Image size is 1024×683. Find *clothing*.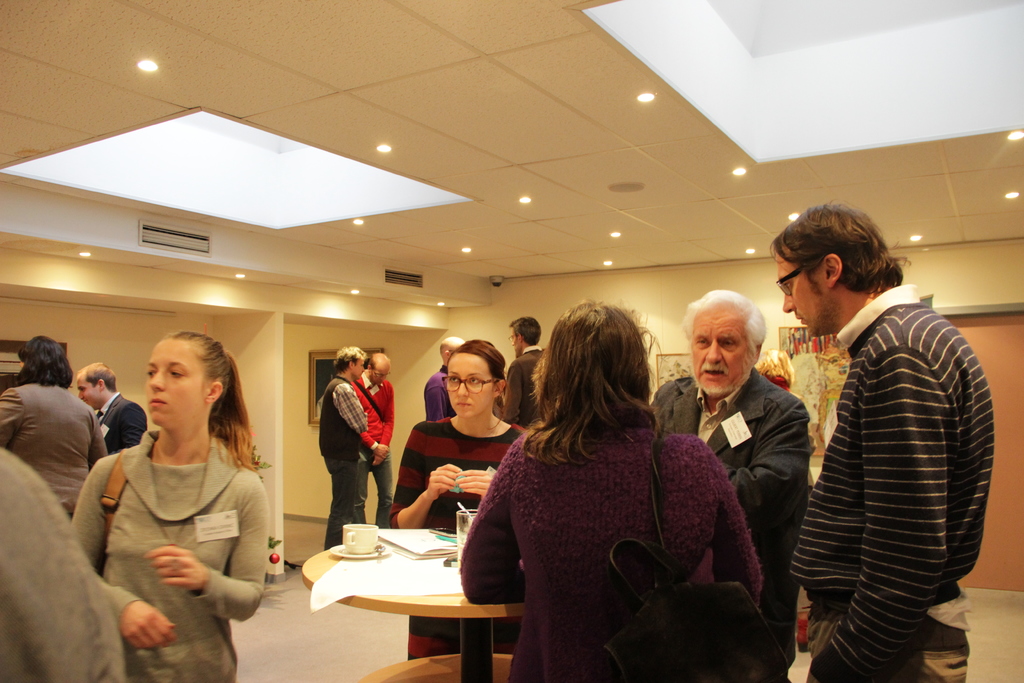
<box>389,413,523,658</box>.
